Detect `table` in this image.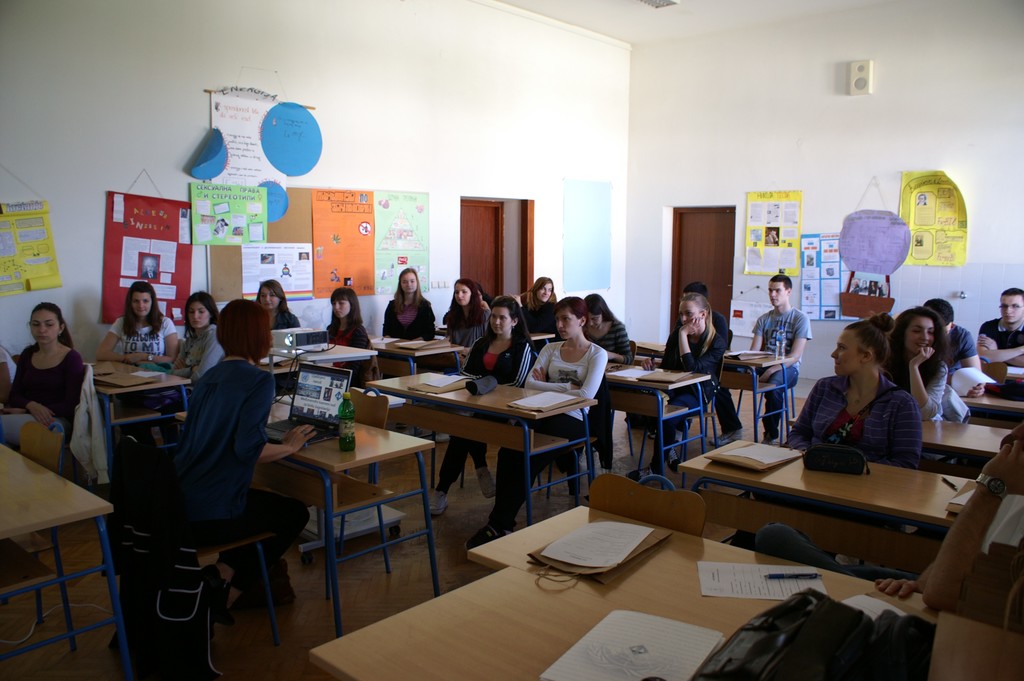
Detection: x1=633 y1=335 x2=798 y2=448.
